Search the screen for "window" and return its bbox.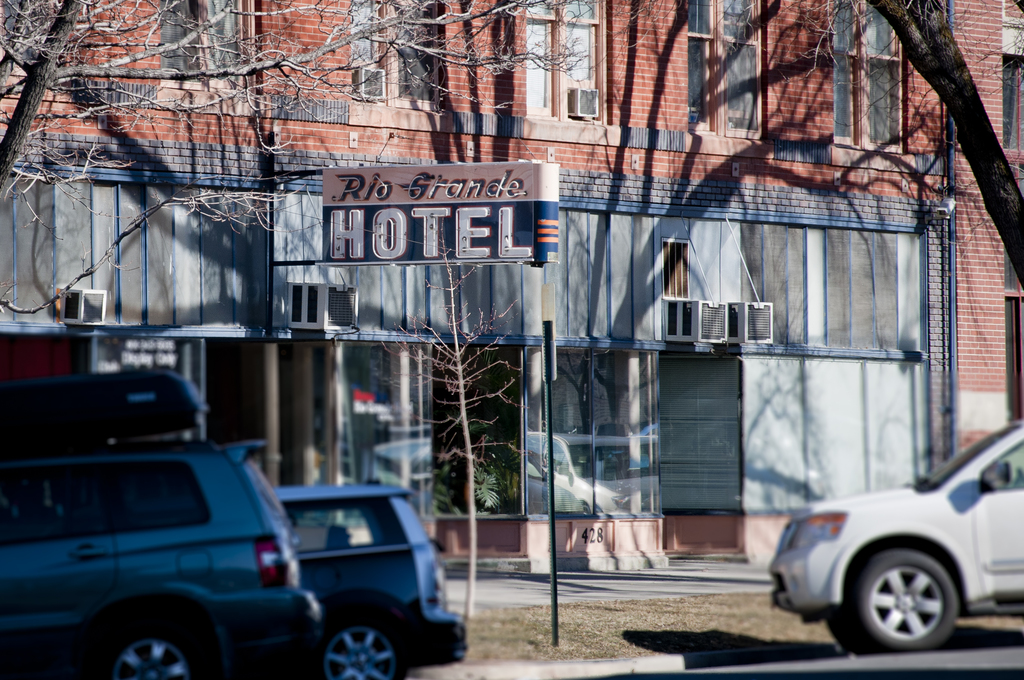
Found: locate(833, 0, 902, 147).
